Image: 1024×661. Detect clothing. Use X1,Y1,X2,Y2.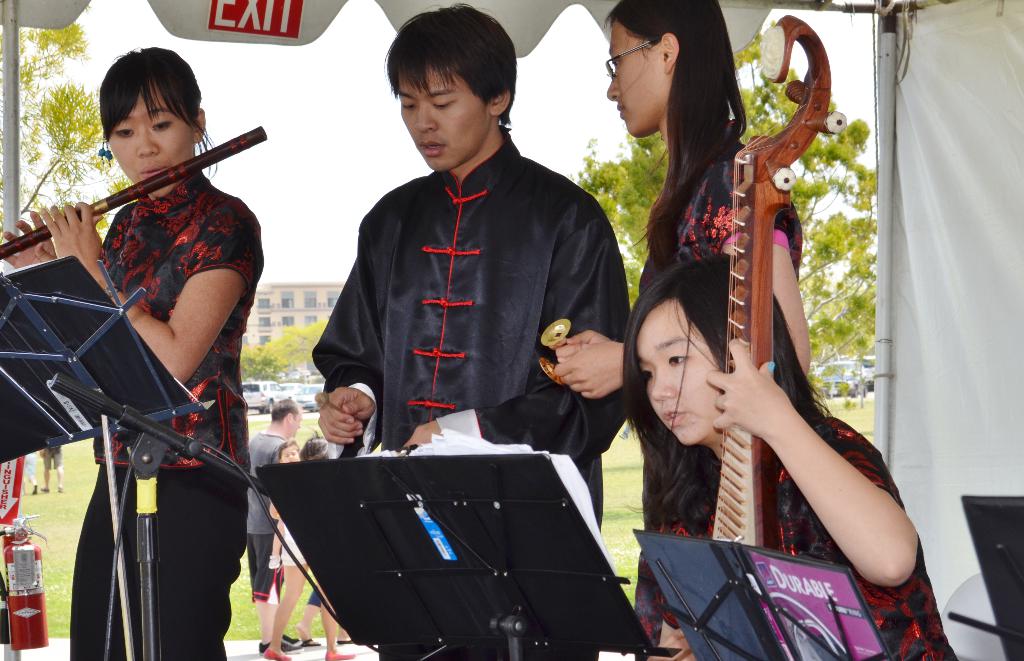
652,414,959,660.
